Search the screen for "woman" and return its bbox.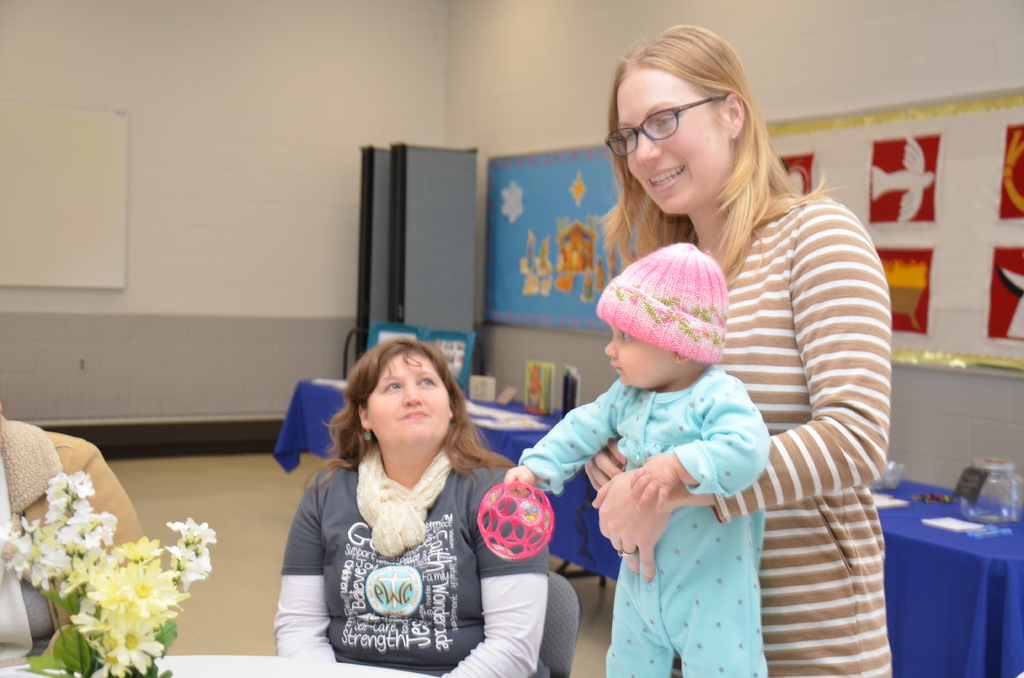
Found: x1=576 y1=18 x2=900 y2=677.
